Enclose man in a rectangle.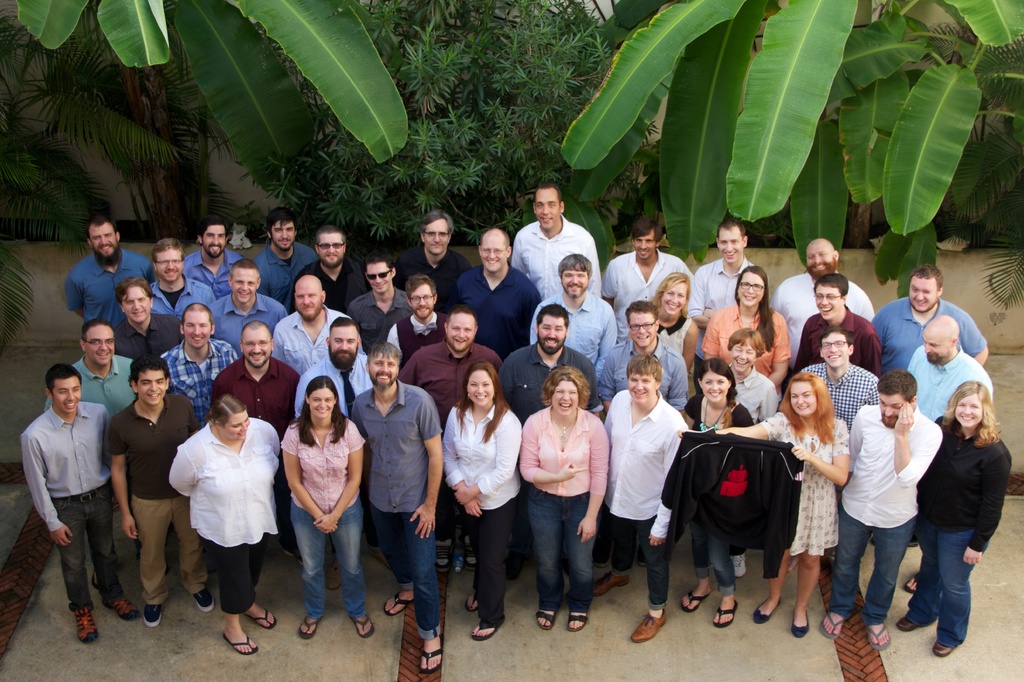
[12,365,141,647].
